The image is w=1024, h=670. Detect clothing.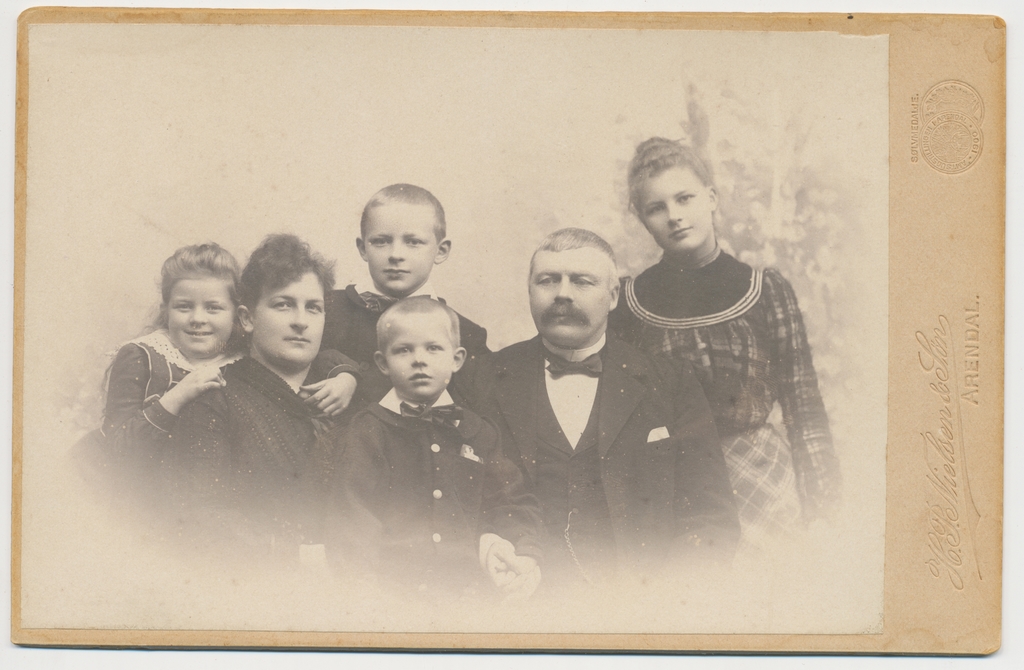
Detection: l=451, t=335, r=736, b=589.
